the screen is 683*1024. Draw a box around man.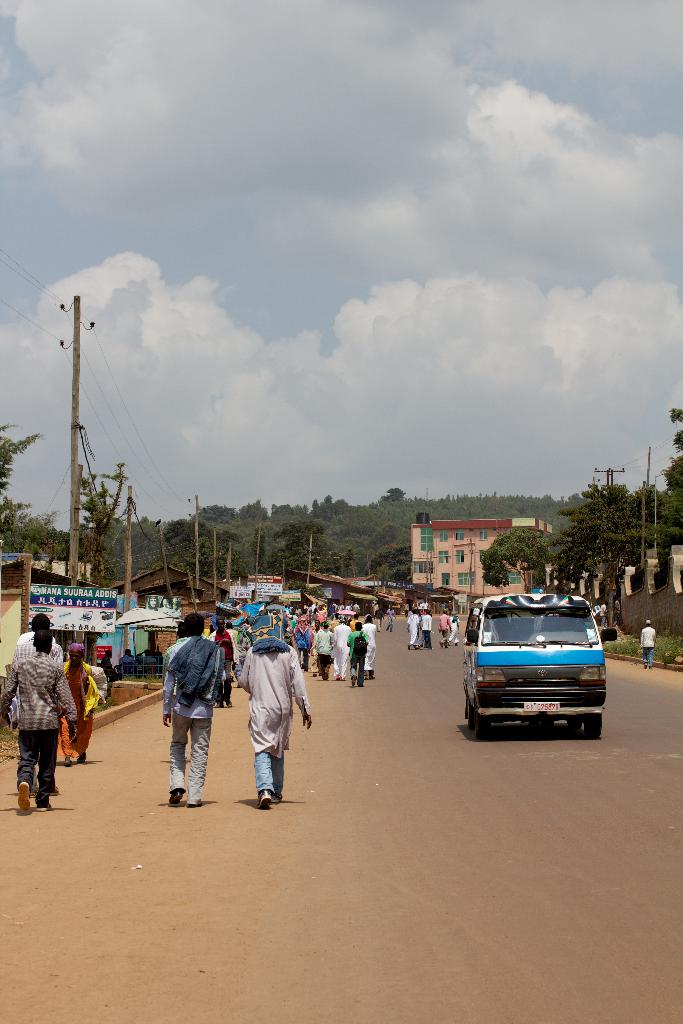
(157, 611, 227, 807).
